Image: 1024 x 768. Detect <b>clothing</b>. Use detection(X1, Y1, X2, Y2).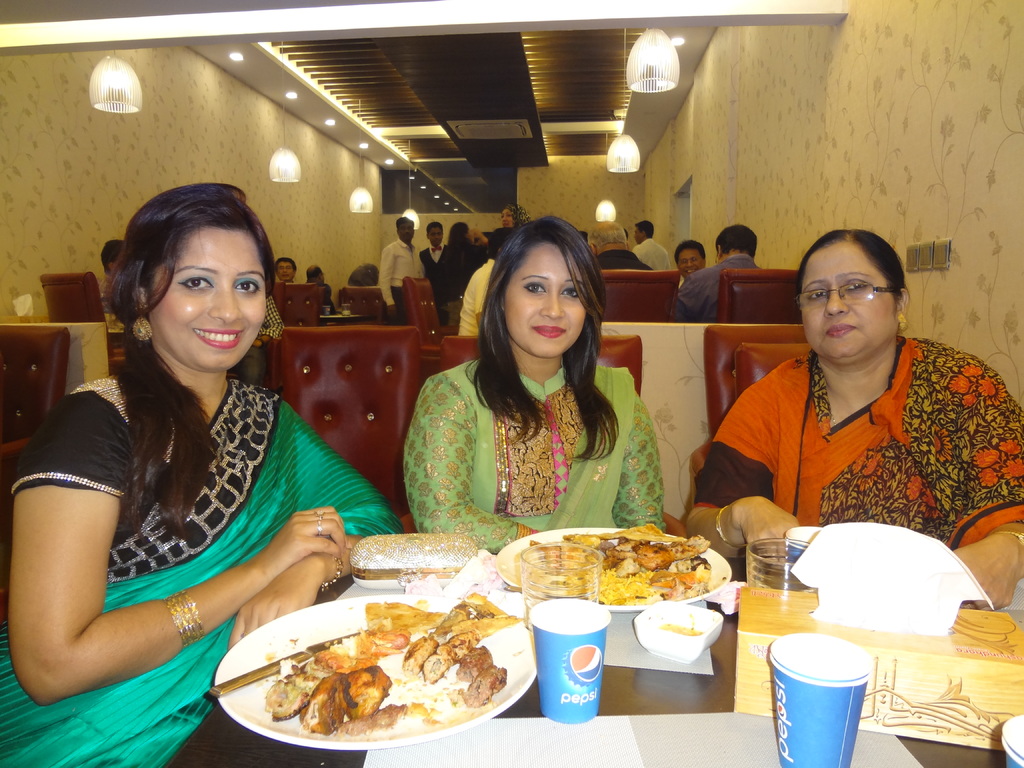
detection(402, 358, 660, 549).
